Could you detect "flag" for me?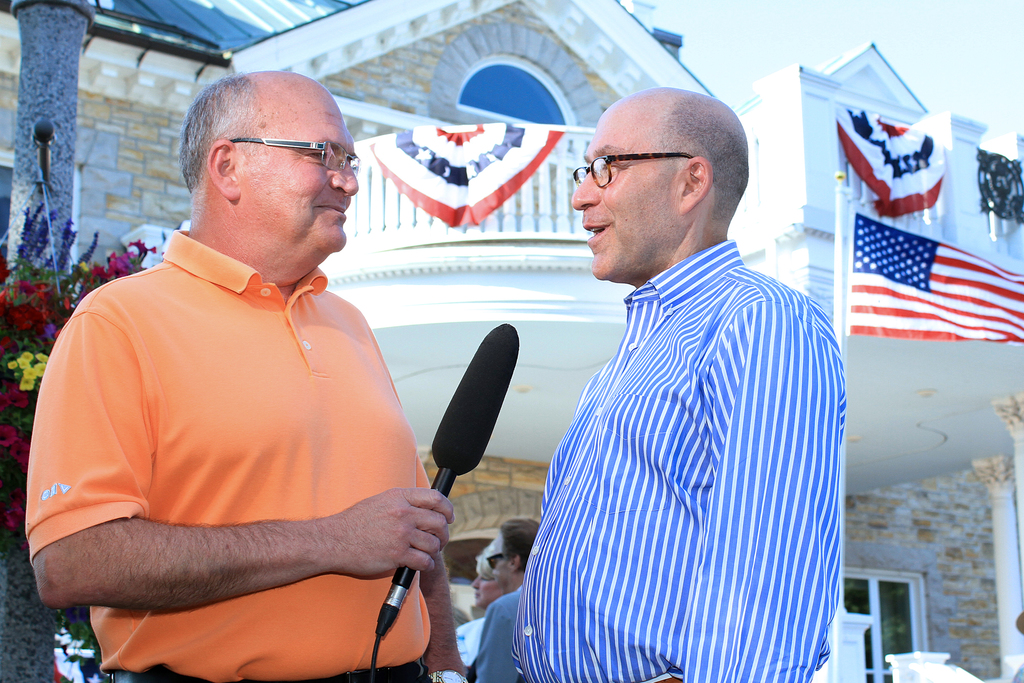
Detection result: 357 131 566 227.
